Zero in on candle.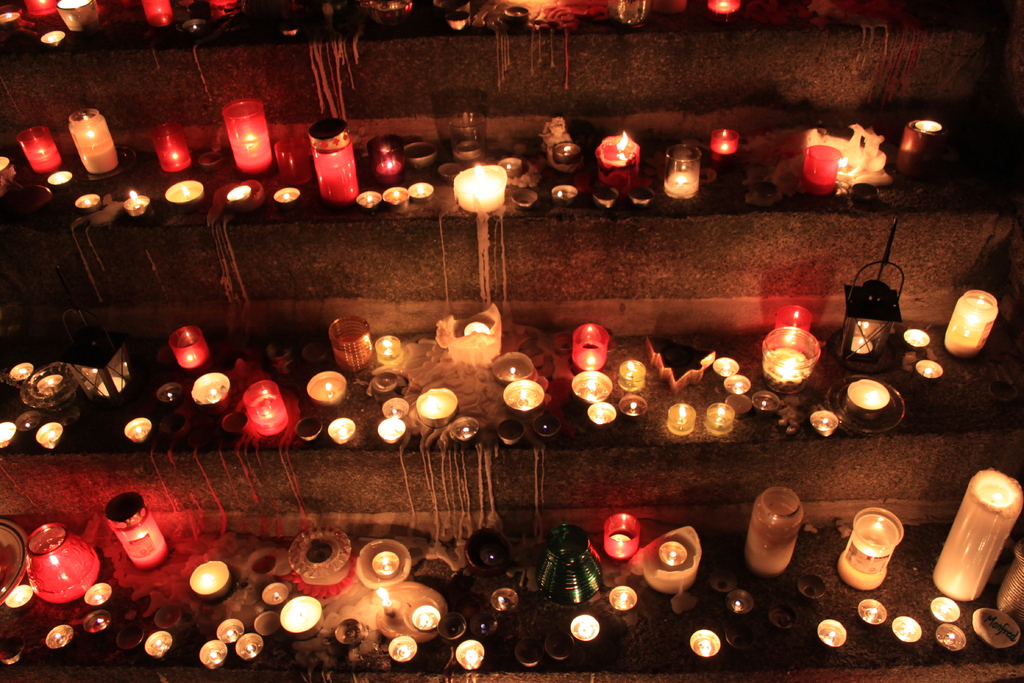
Zeroed in: [300, 419, 321, 440].
